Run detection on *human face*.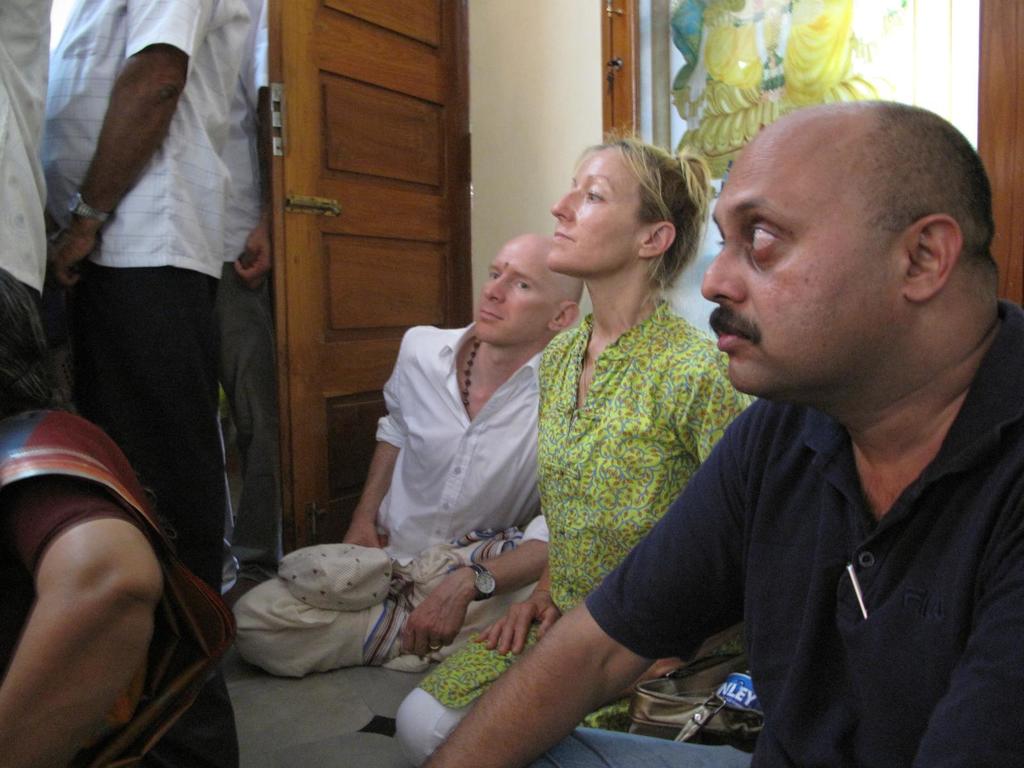
Result: detection(700, 125, 898, 397).
